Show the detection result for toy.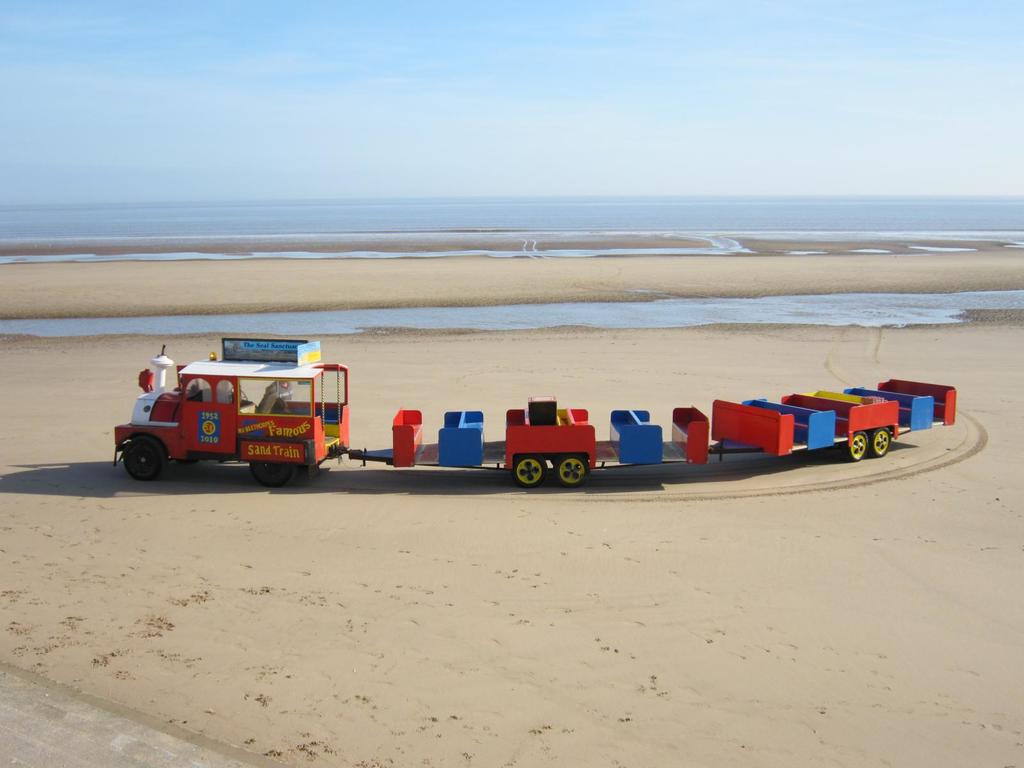
bbox(718, 396, 794, 456).
